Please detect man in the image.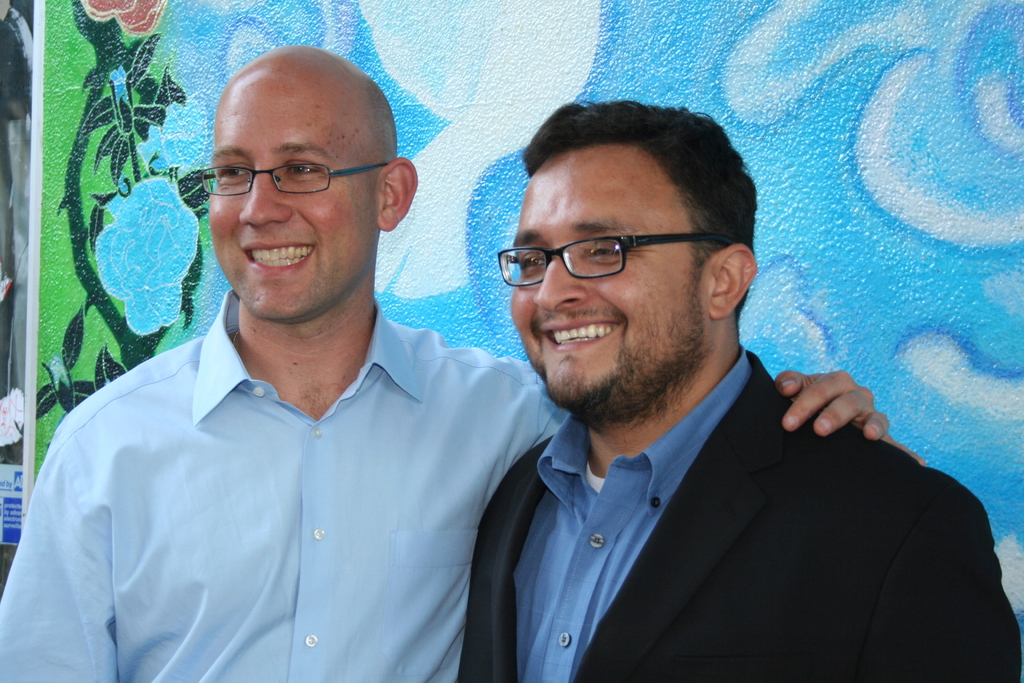
0 43 918 682.
